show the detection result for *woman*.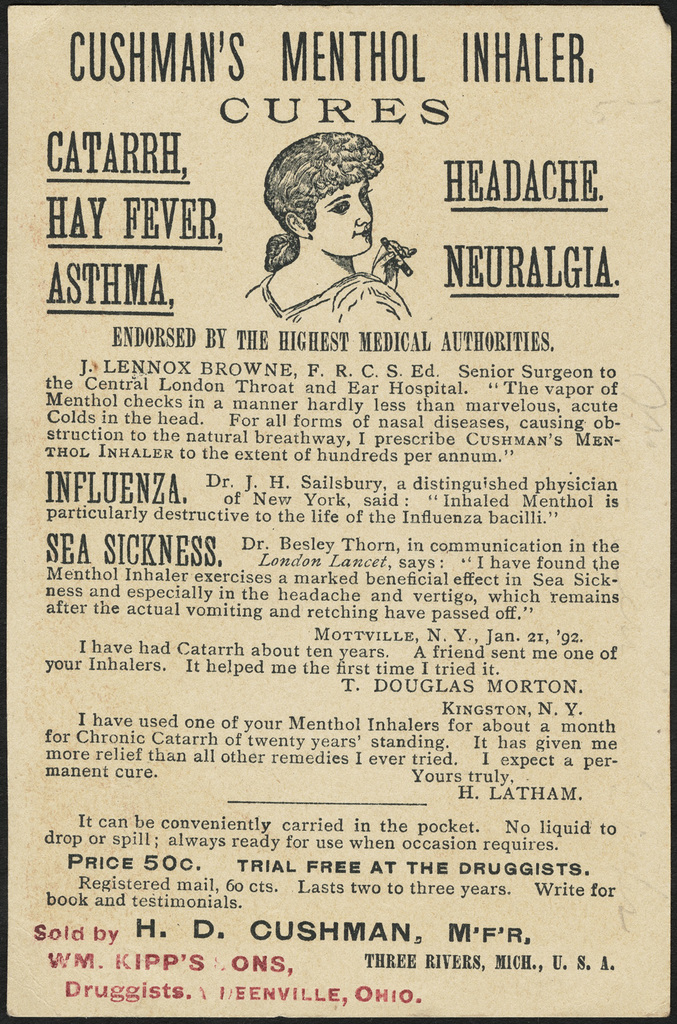
242 127 411 322.
